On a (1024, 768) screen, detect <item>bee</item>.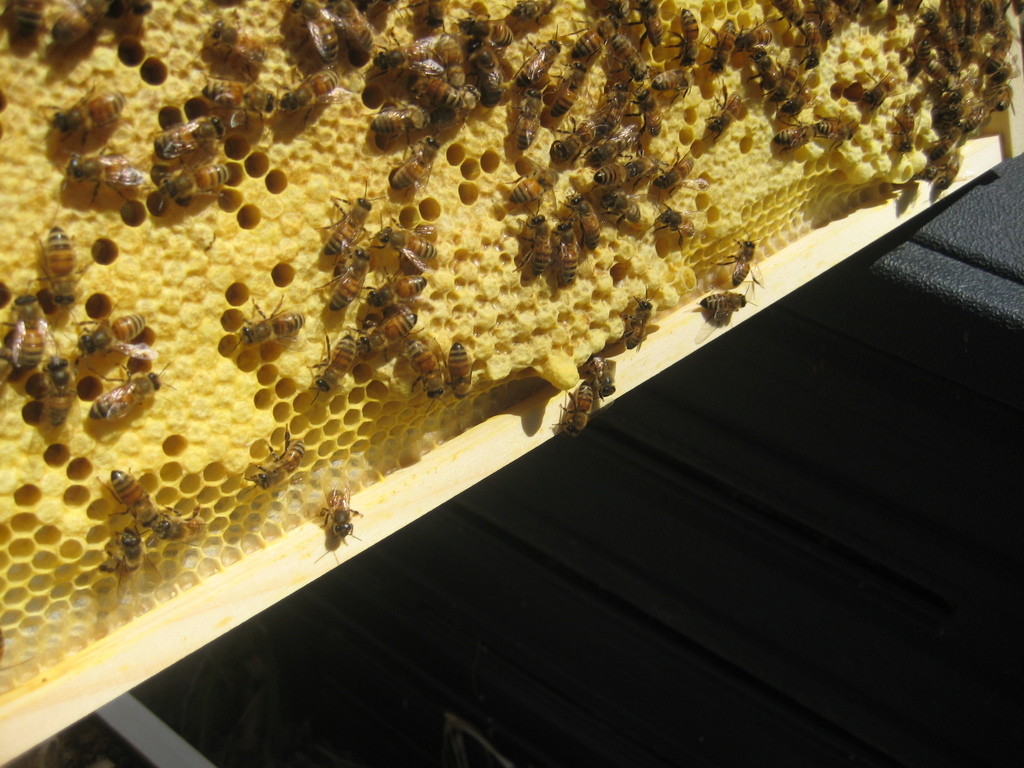
888 88 922 153.
